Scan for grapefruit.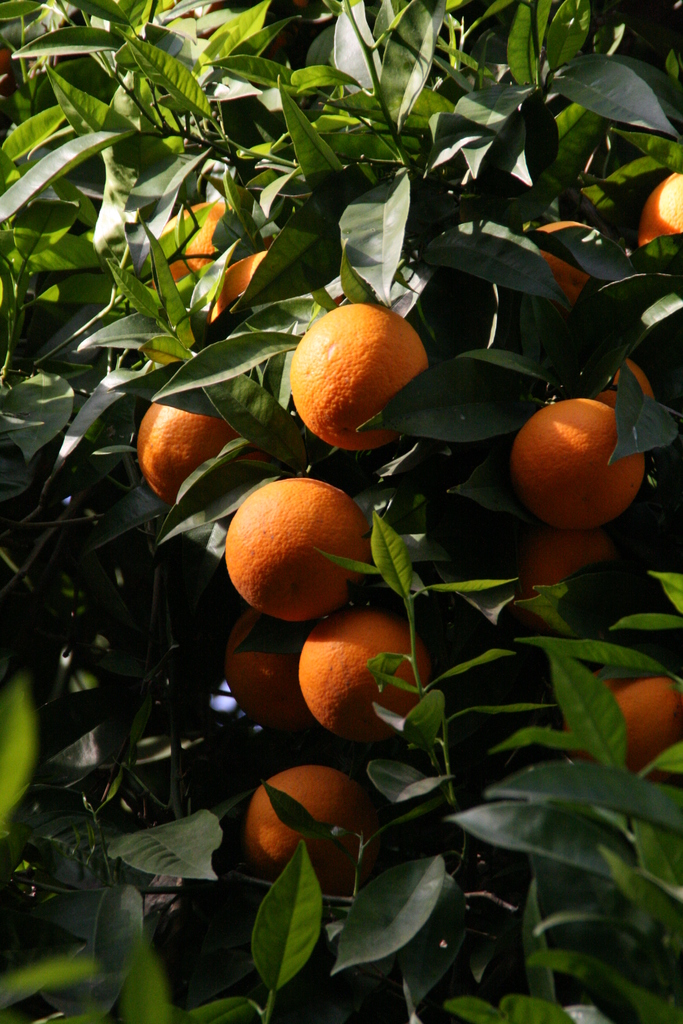
Scan result: region(559, 662, 682, 785).
